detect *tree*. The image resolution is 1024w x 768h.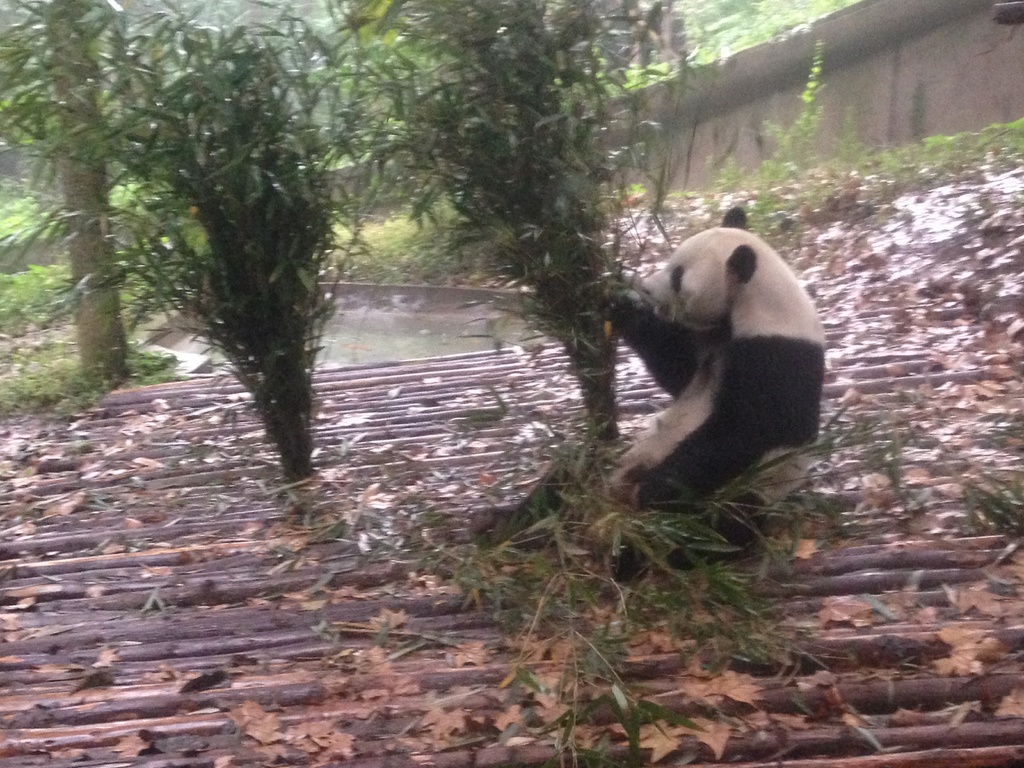
x1=316, y1=0, x2=703, y2=442.
